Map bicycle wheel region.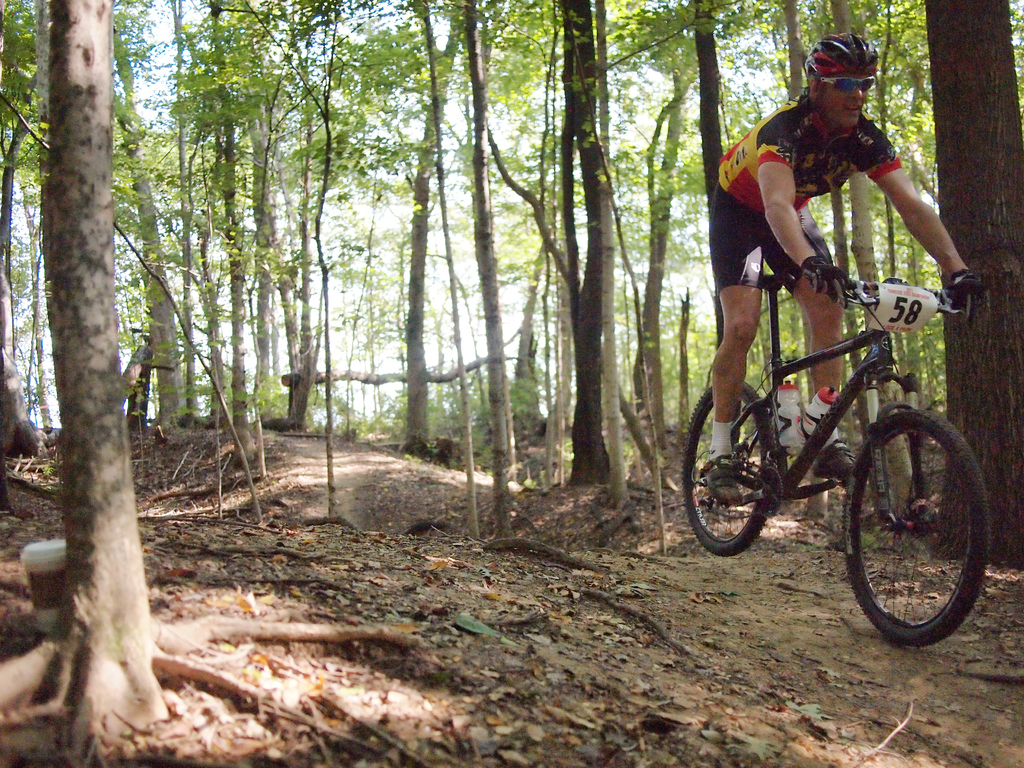
Mapped to x1=684 y1=373 x2=778 y2=557.
